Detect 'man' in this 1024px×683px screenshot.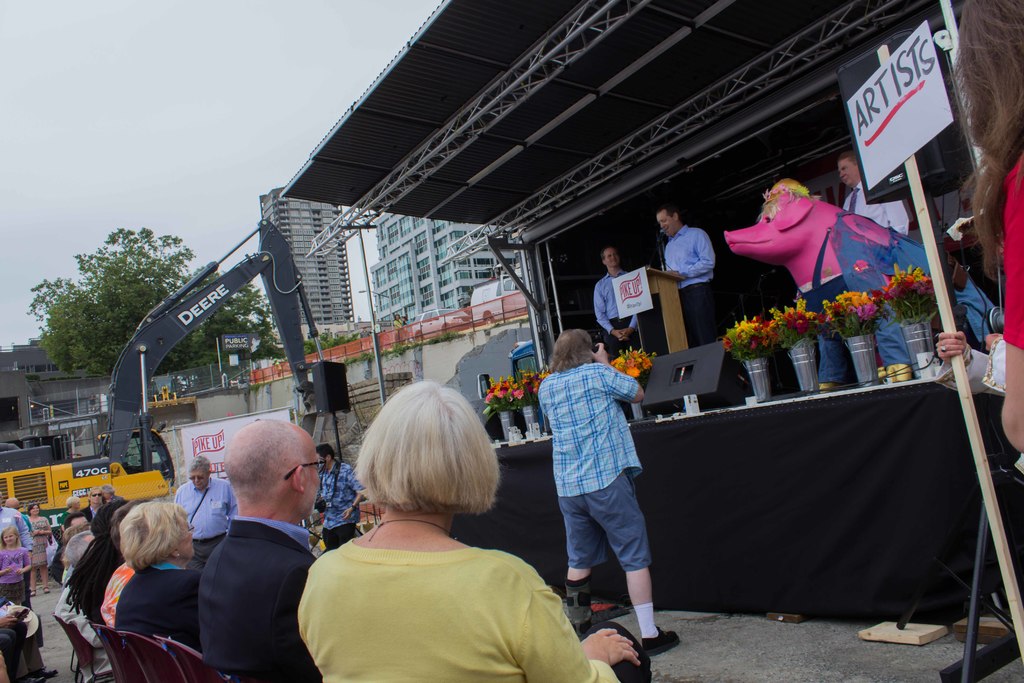
Detection: 165,431,336,682.
